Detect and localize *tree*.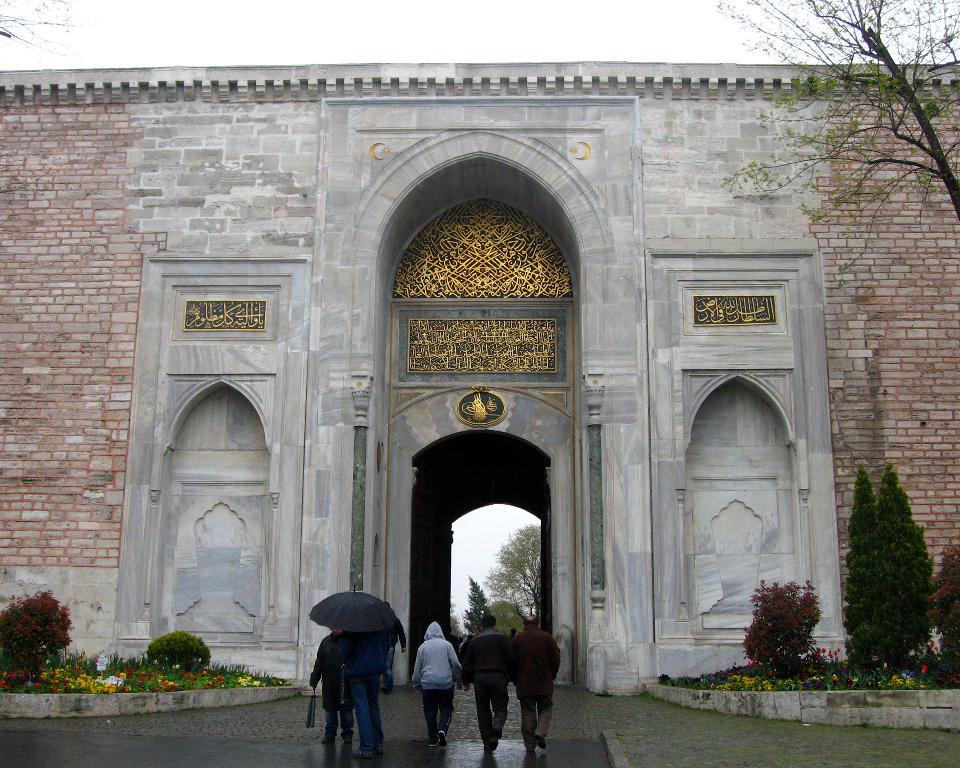
Localized at locate(444, 600, 469, 649).
